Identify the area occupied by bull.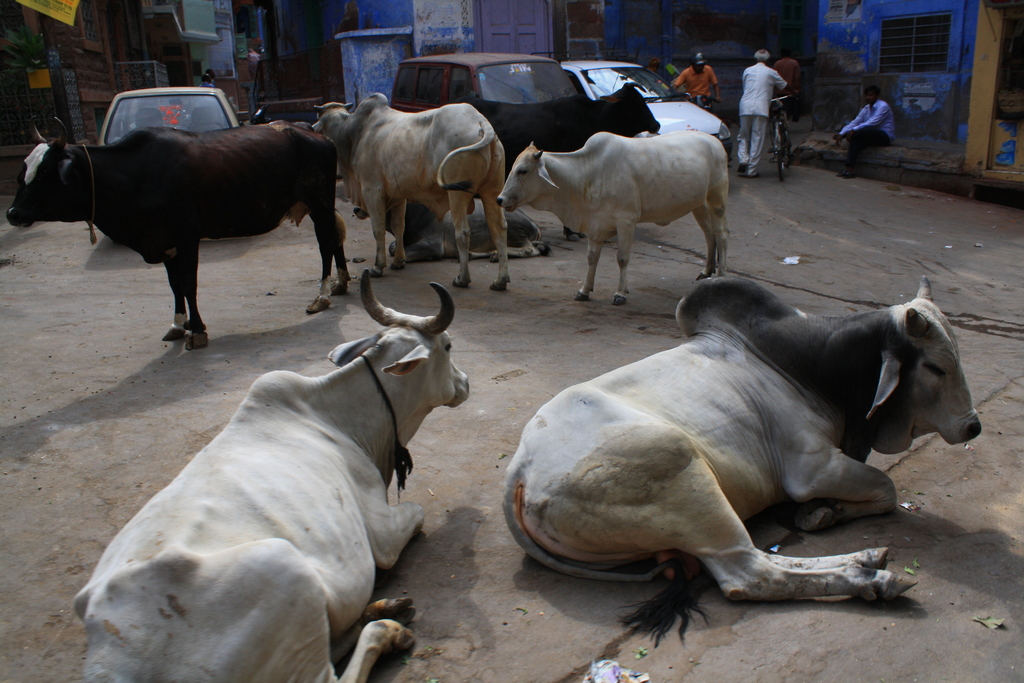
Area: 13/106/353/352.
